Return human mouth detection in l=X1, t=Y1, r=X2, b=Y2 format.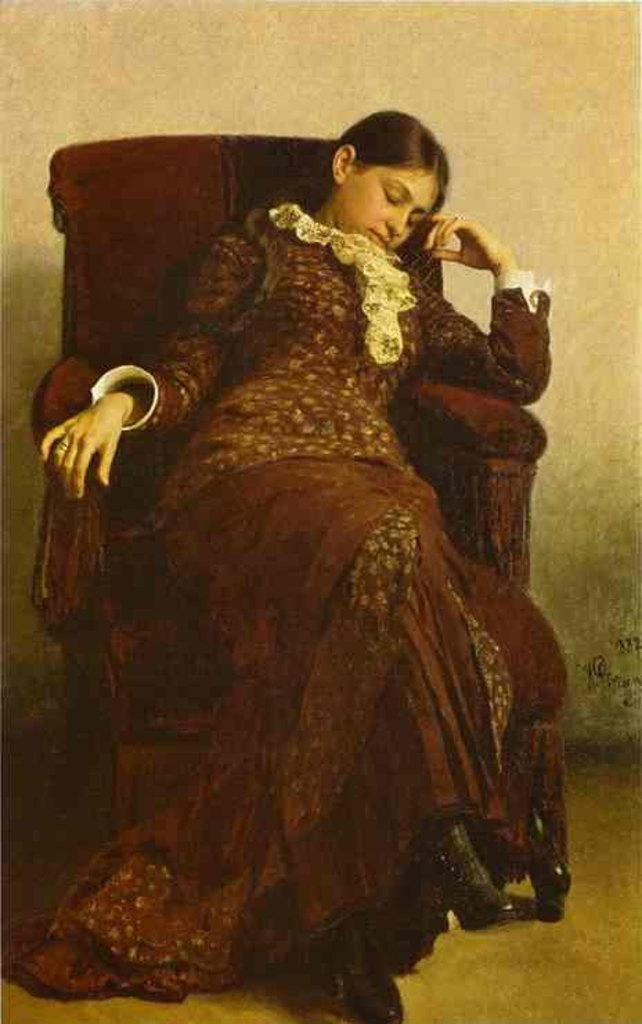
l=369, t=231, r=389, b=249.
